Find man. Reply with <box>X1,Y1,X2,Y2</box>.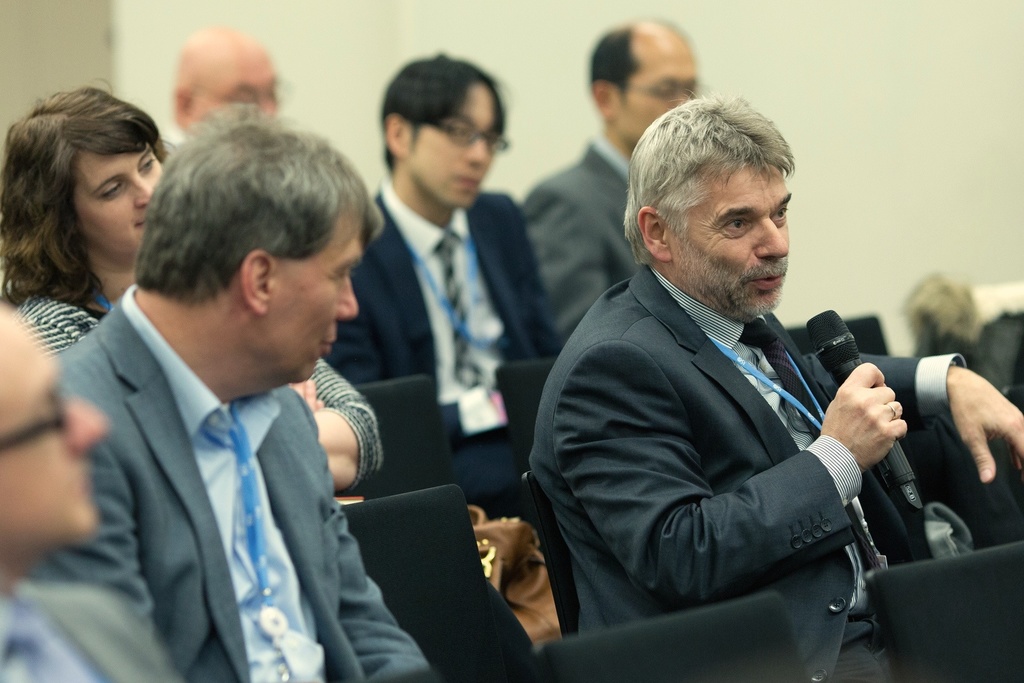
<box>182,30,269,136</box>.
